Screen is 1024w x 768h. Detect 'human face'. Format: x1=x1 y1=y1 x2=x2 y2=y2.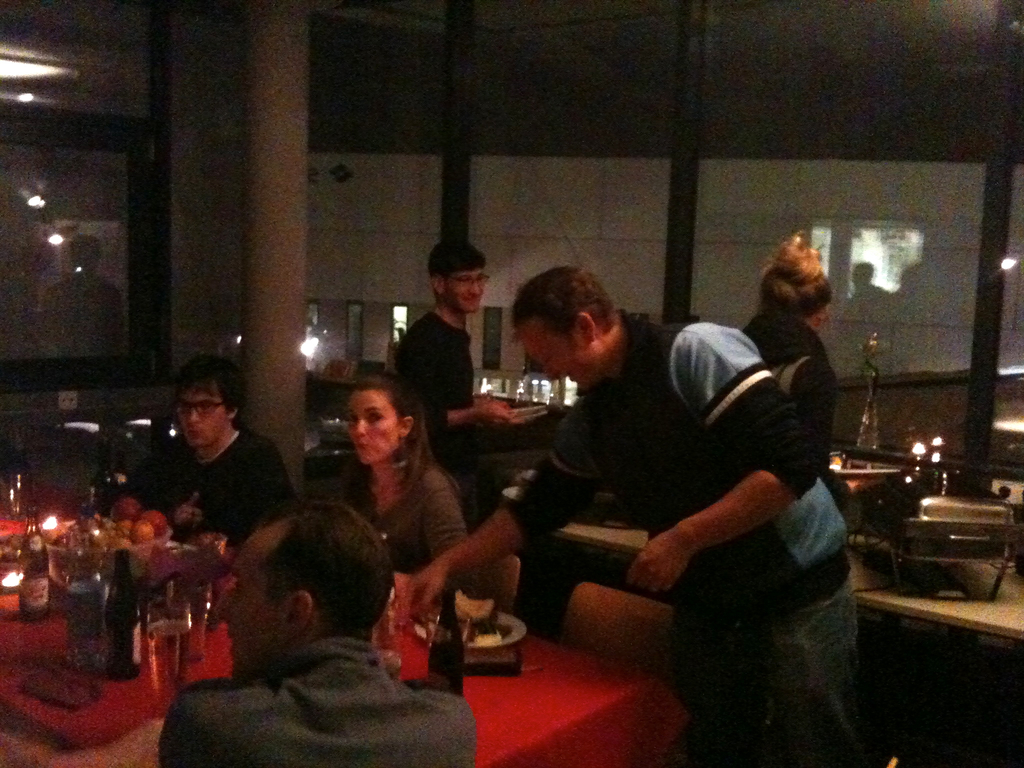
x1=516 y1=326 x2=595 y2=388.
